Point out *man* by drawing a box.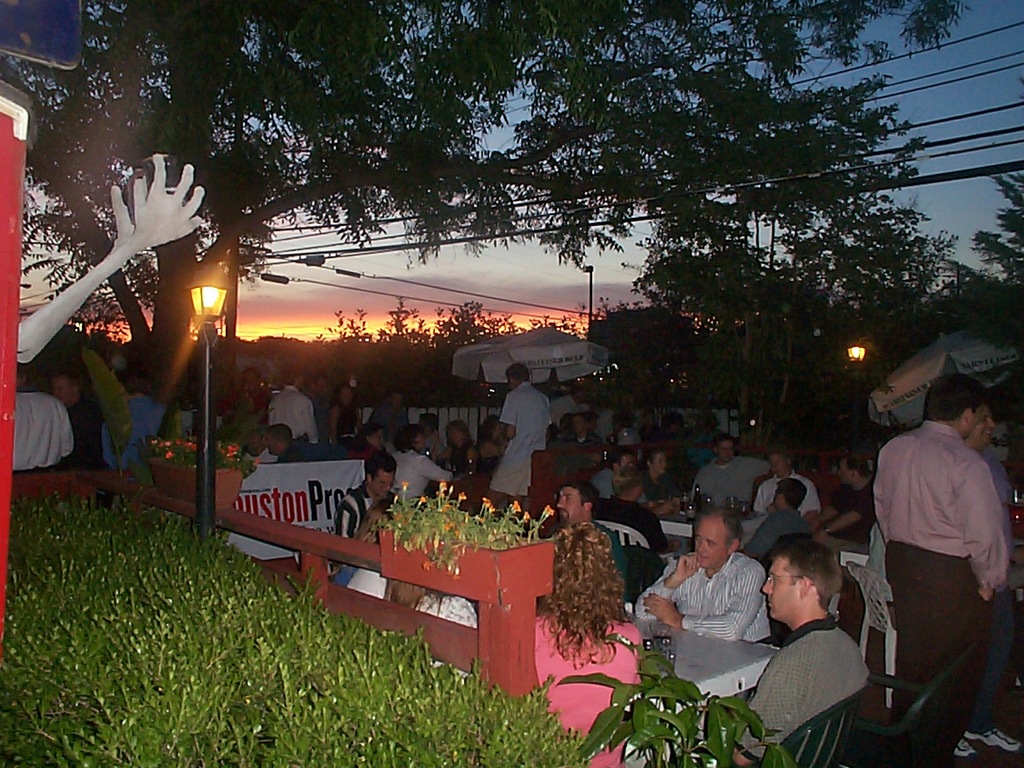
753:451:819:516.
